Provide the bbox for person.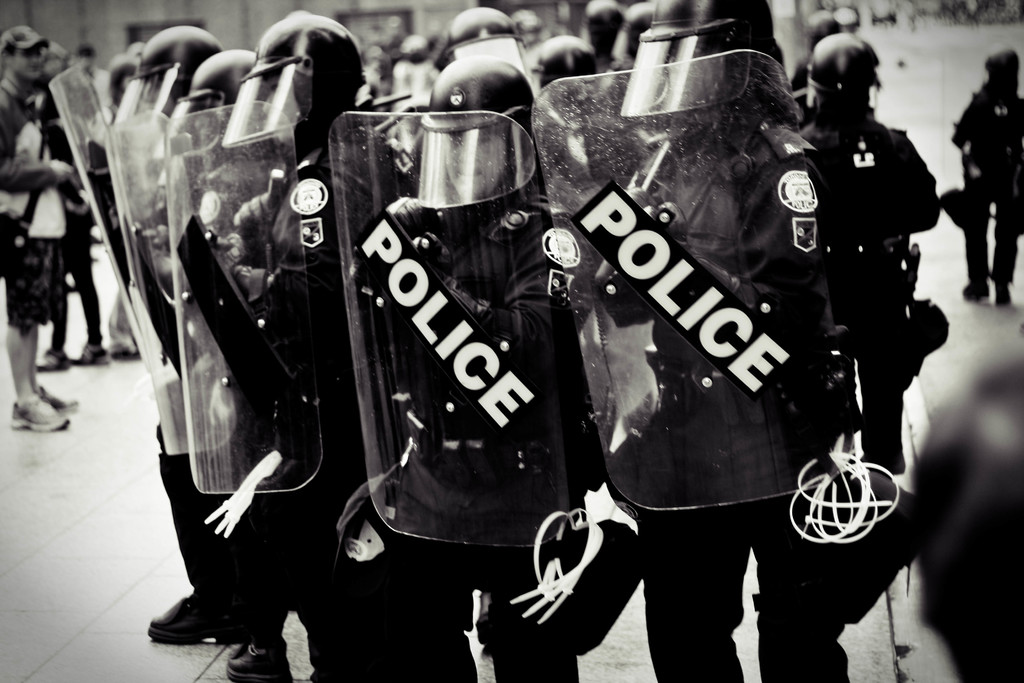
region(793, 11, 948, 566).
